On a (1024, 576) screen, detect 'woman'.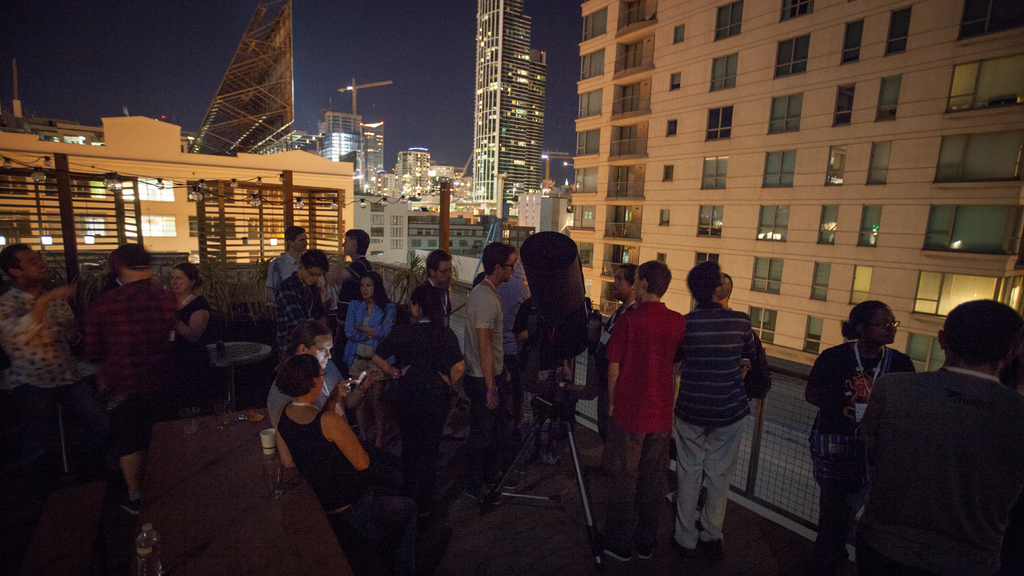
268, 348, 419, 556.
